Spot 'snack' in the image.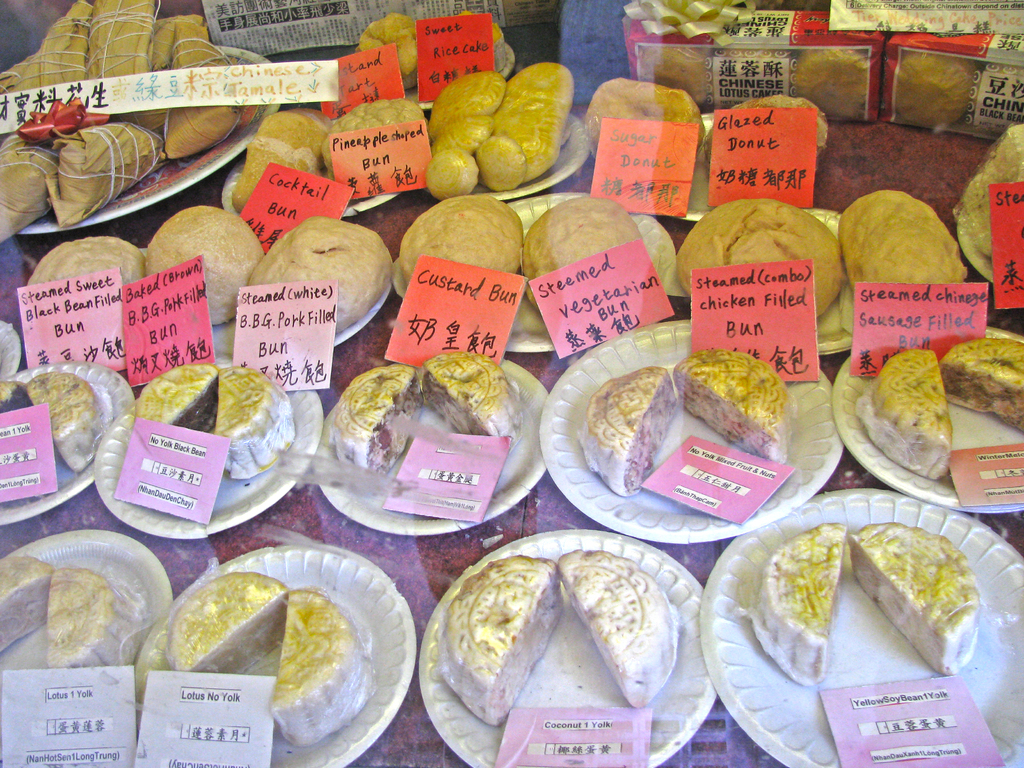
'snack' found at l=844, t=525, r=985, b=685.
